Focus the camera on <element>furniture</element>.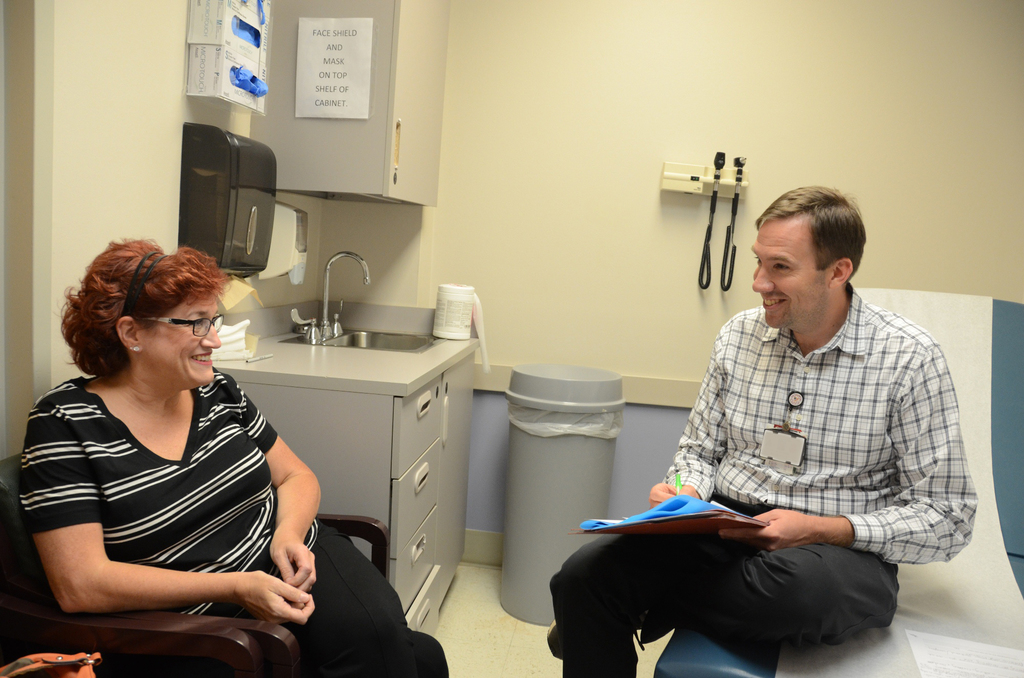
Focus region: box(211, 329, 480, 633).
